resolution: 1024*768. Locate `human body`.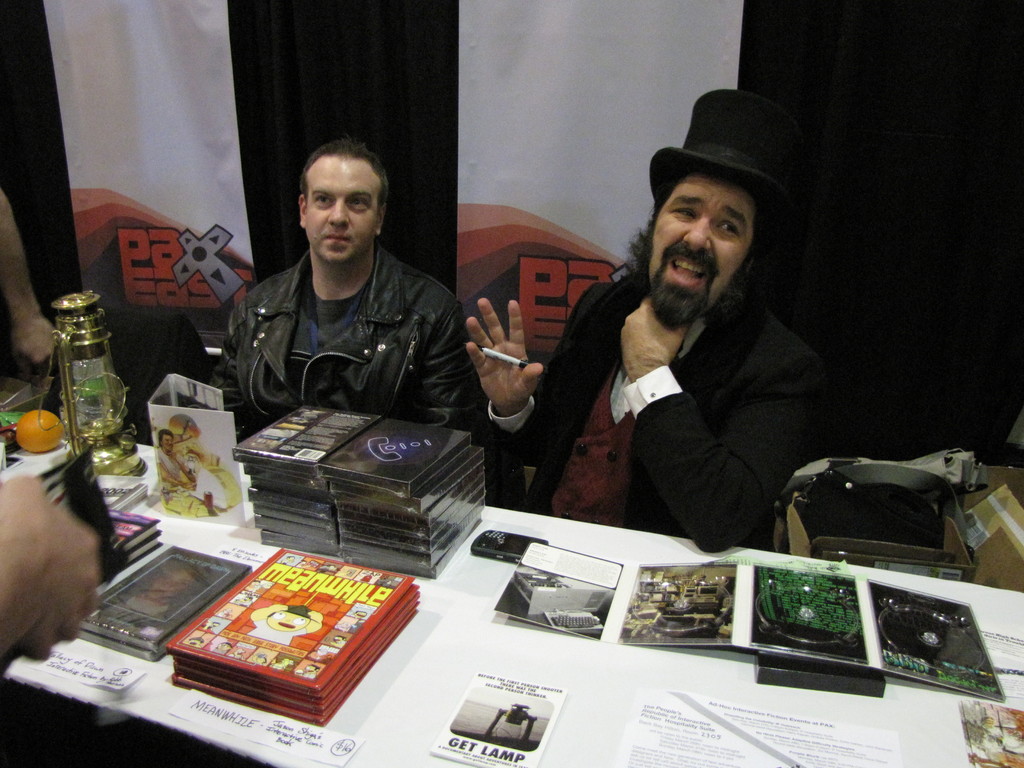
[205,132,491,449].
